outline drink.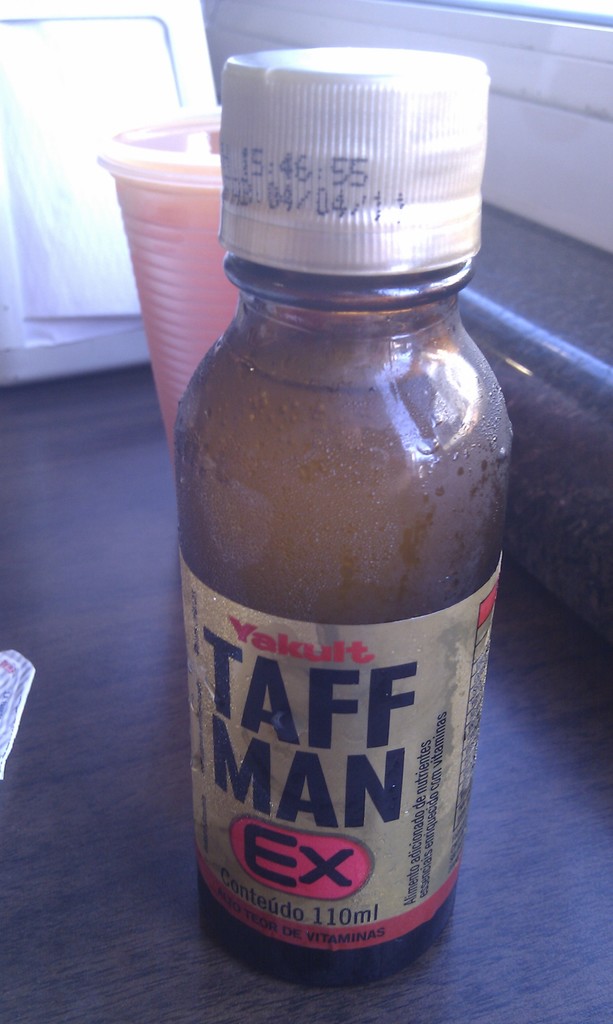
Outline: <region>110, 154, 255, 451</region>.
